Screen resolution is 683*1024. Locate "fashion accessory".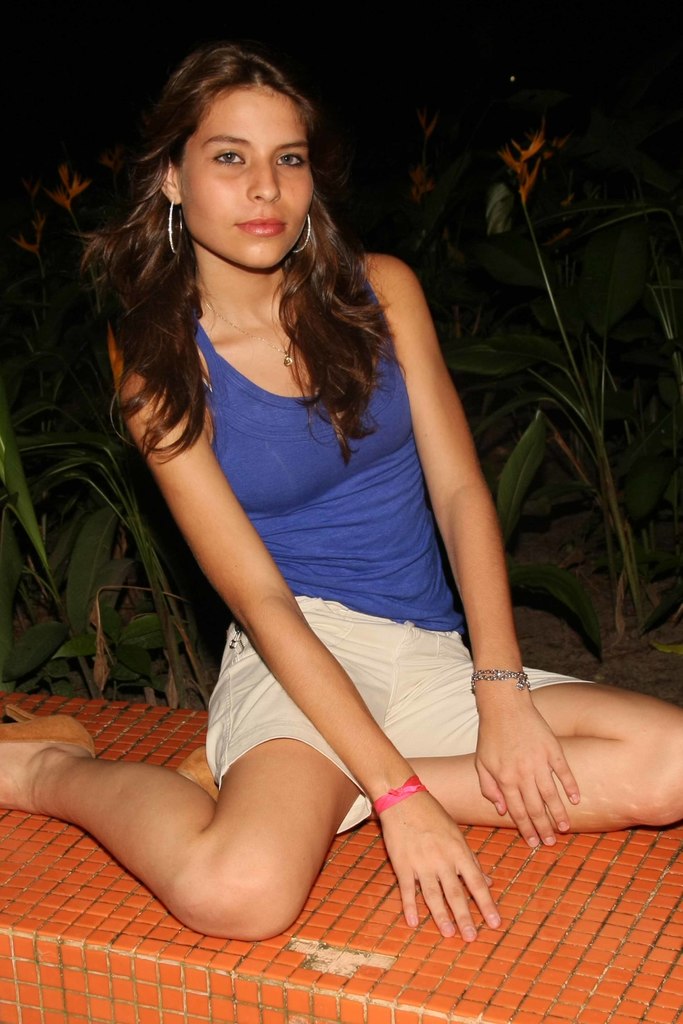
286:213:317:259.
